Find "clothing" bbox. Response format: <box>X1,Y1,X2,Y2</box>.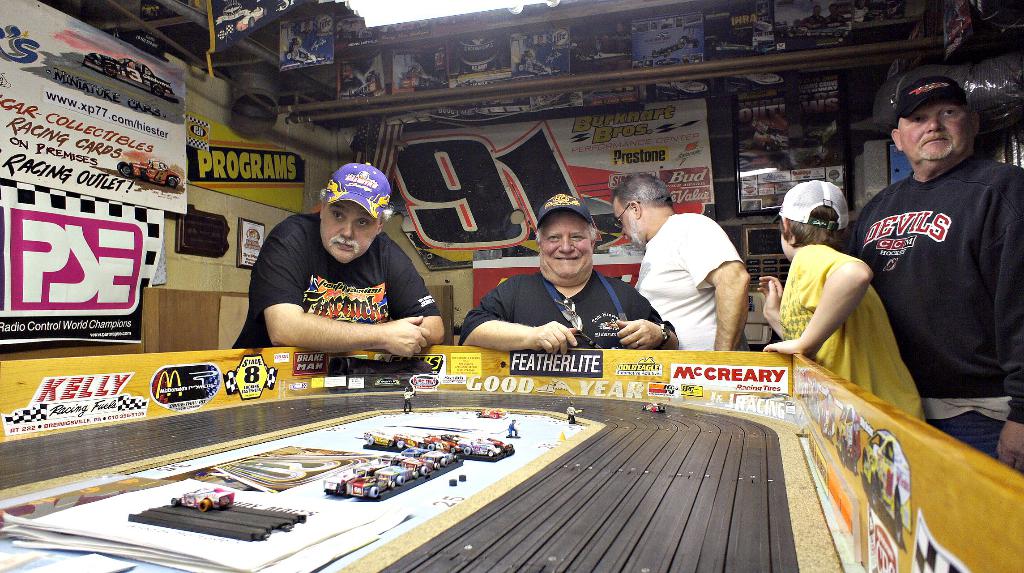
<box>779,244,929,424</box>.
